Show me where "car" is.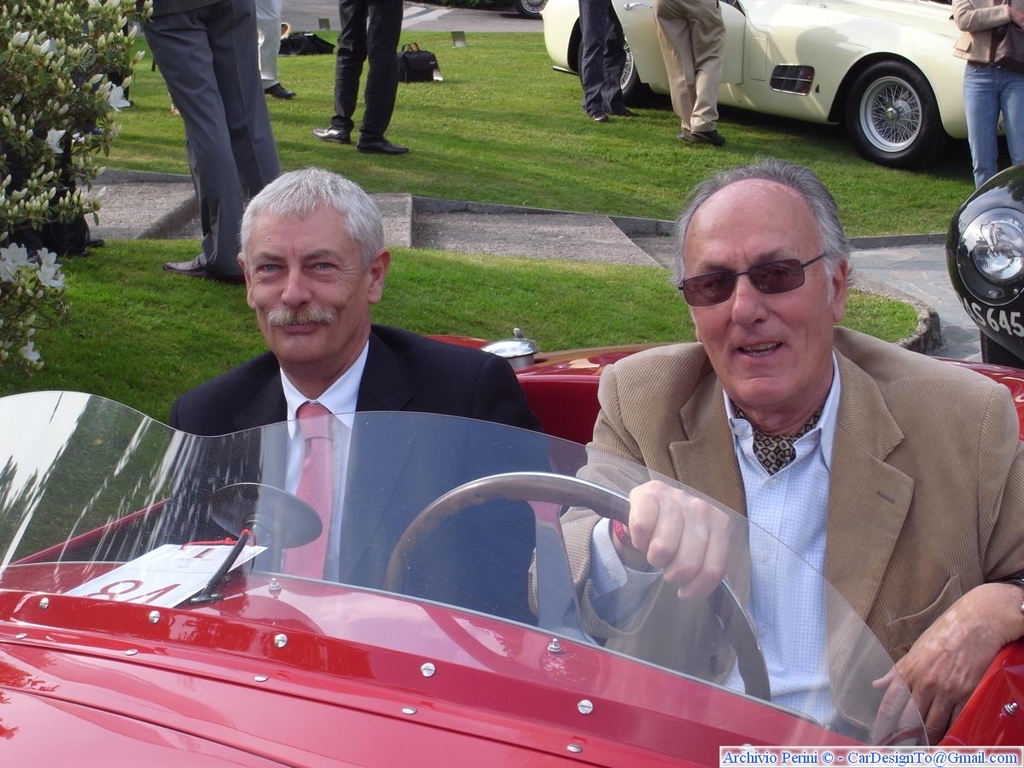
"car" is at (537,0,1009,164).
